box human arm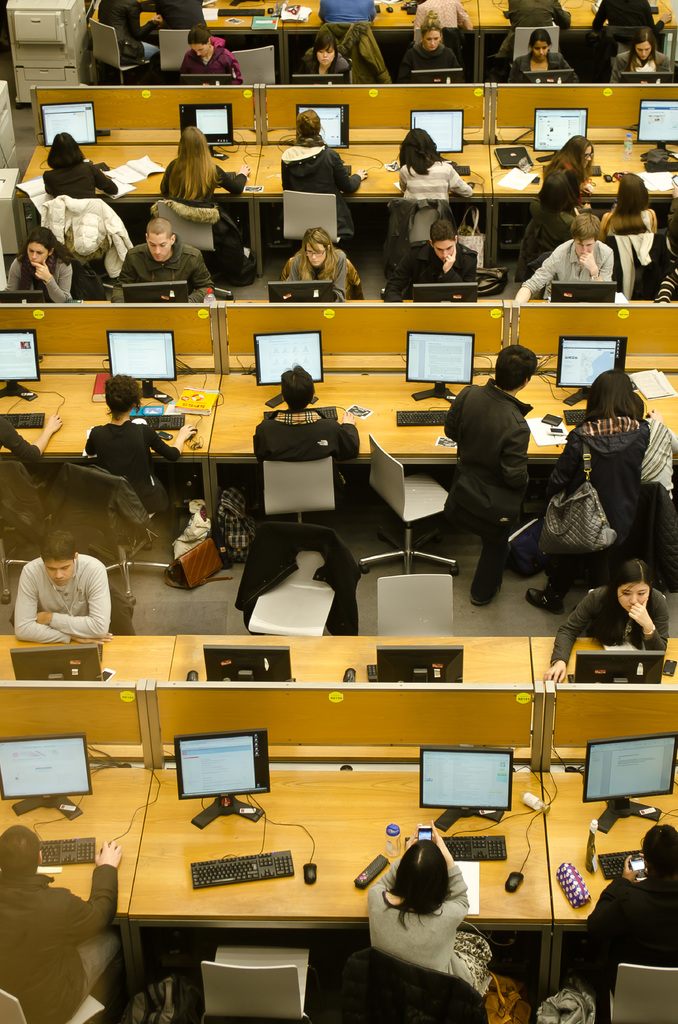
[left=361, top=832, right=405, bottom=925]
